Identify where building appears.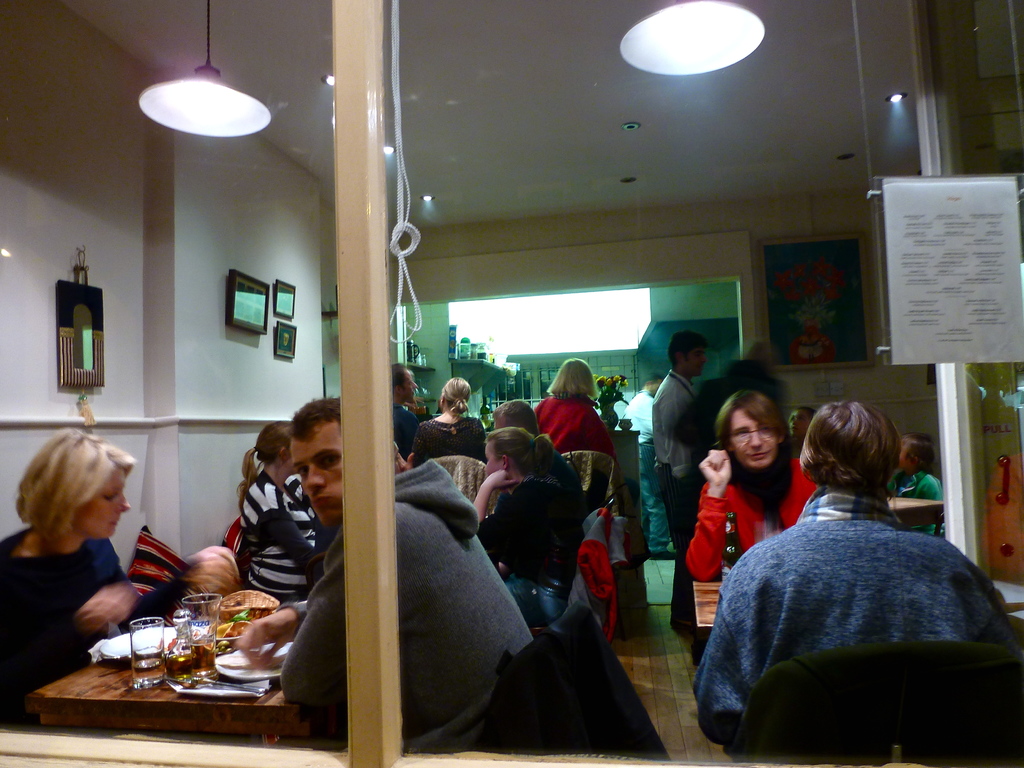
Appears at detection(0, 0, 1023, 767).
